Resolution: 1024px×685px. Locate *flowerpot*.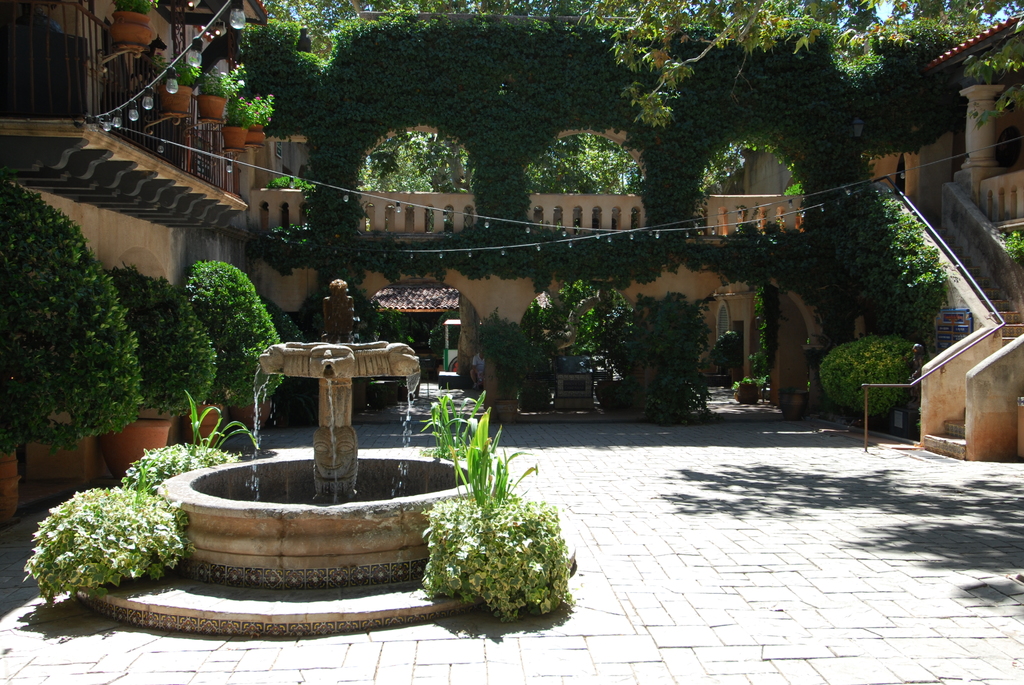
x1=238 y1=125 x2=266 y2=147.
